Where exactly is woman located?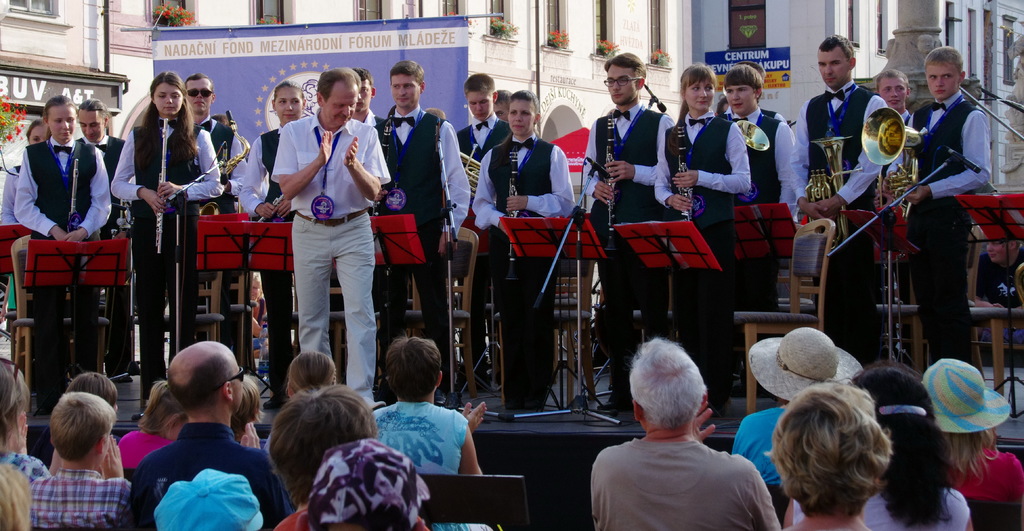
Its bounding box is detection(924, 354, 1023, 530).
